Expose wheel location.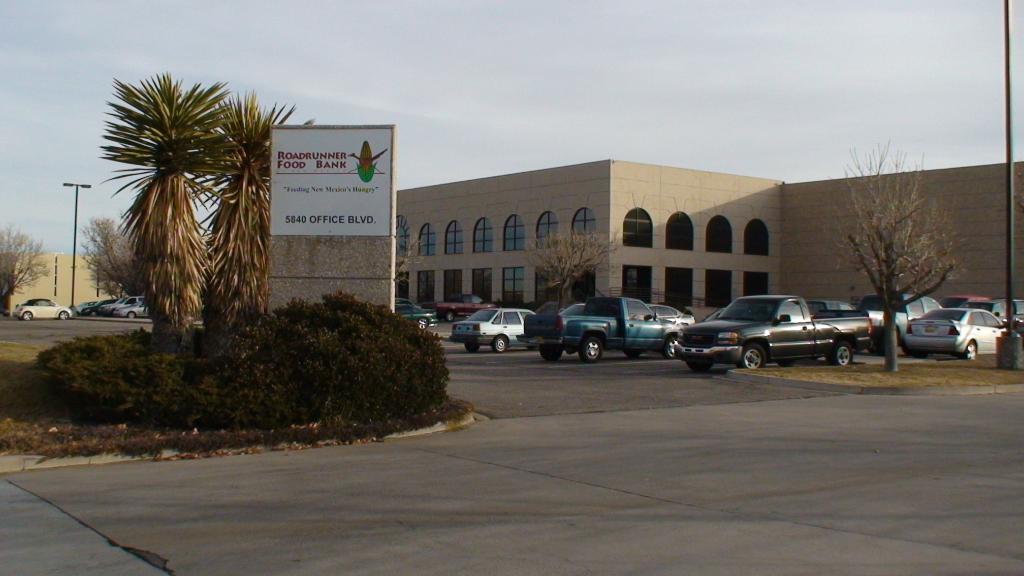
Exposed at <bbox>686, 361, 714, 380</bbox>.
